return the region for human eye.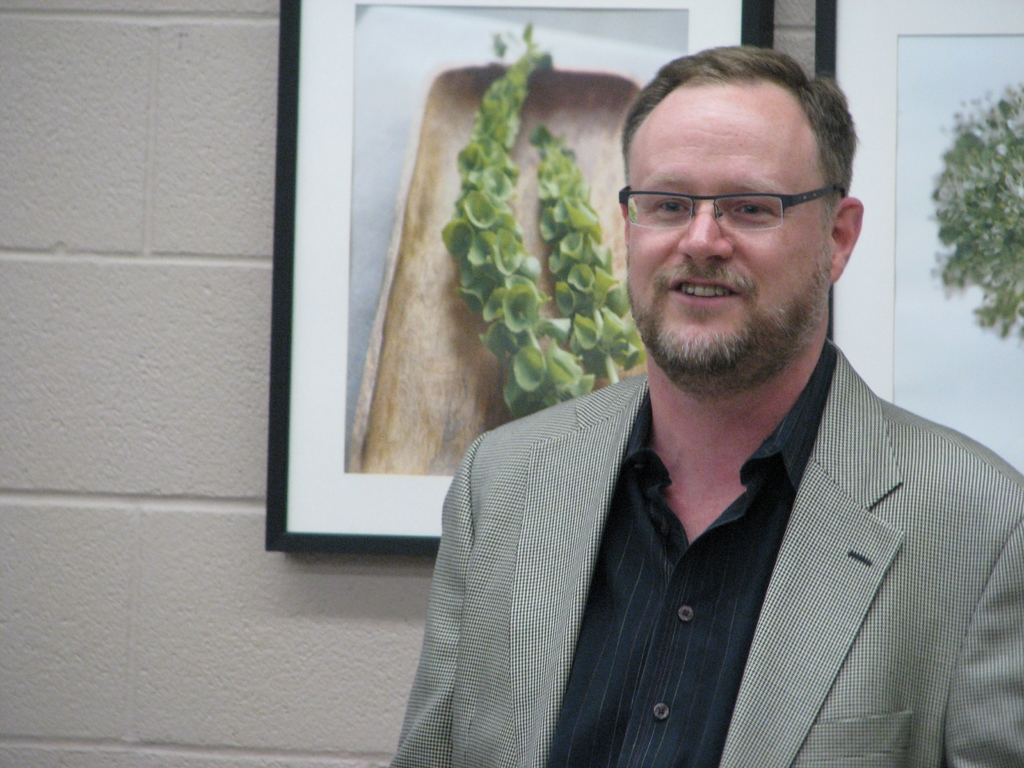
(650, 193, 695, 221).
